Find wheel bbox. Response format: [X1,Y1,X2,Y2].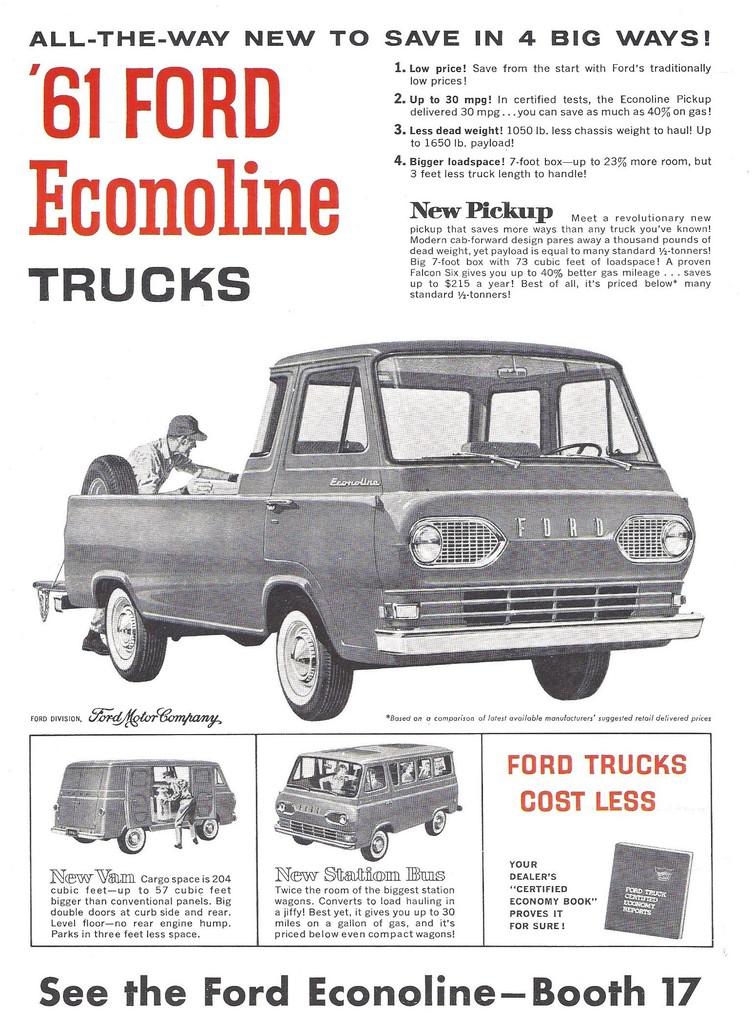
[261,598,347,712].
